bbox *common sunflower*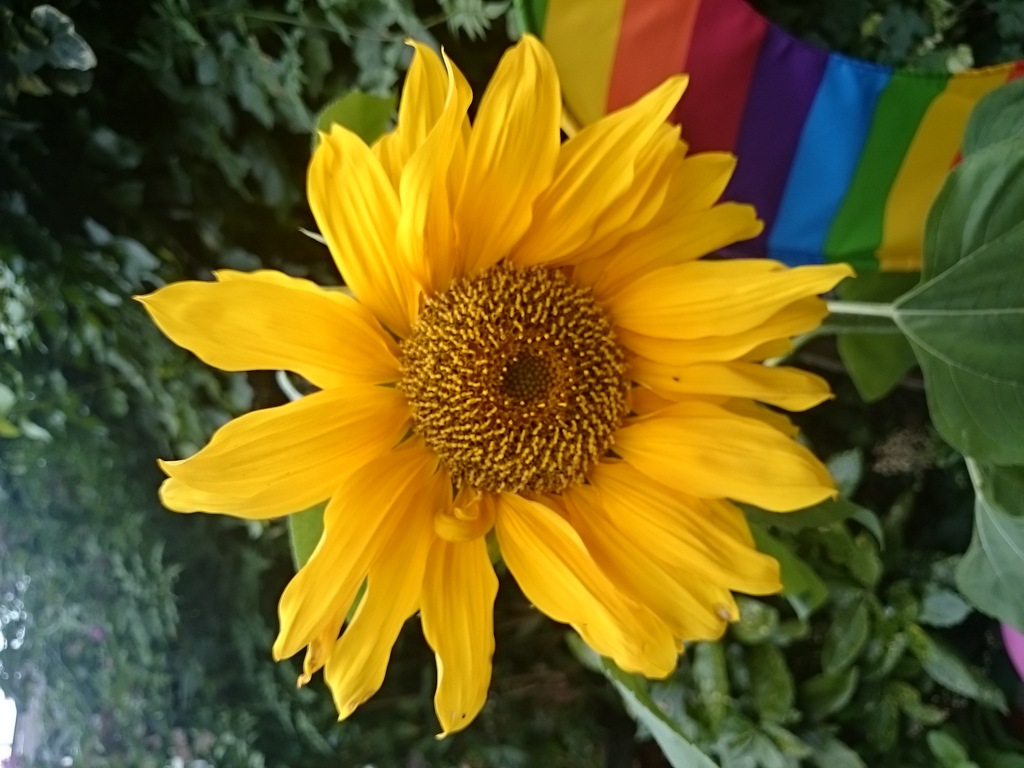
locate(141, 58, 852, 749)
